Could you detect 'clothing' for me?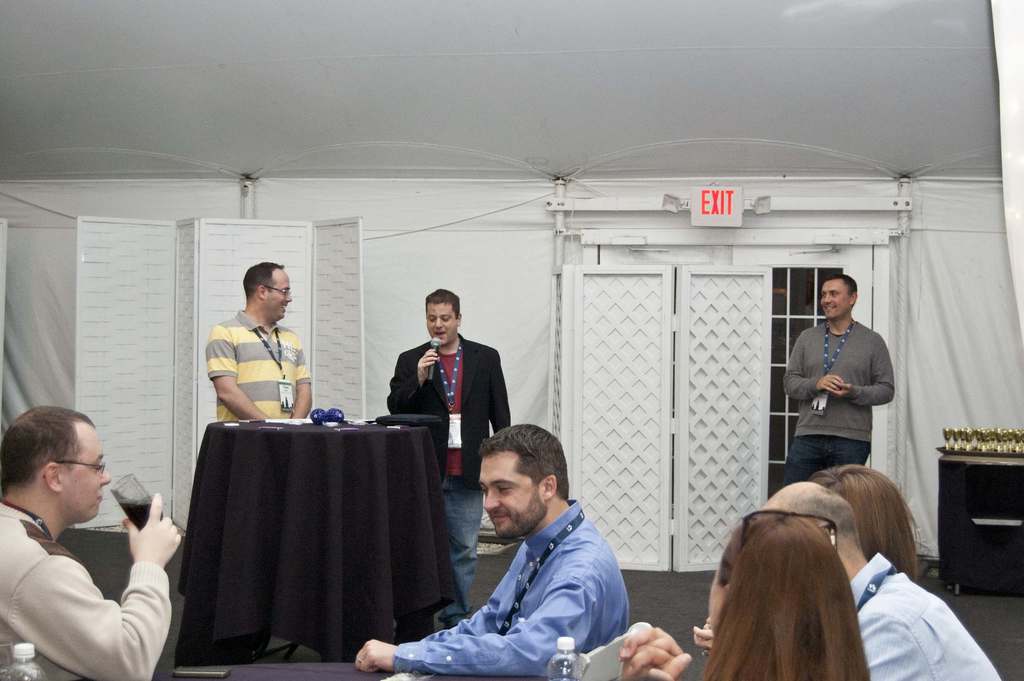
Detection result: bbox(785, 320, 894, 485).
